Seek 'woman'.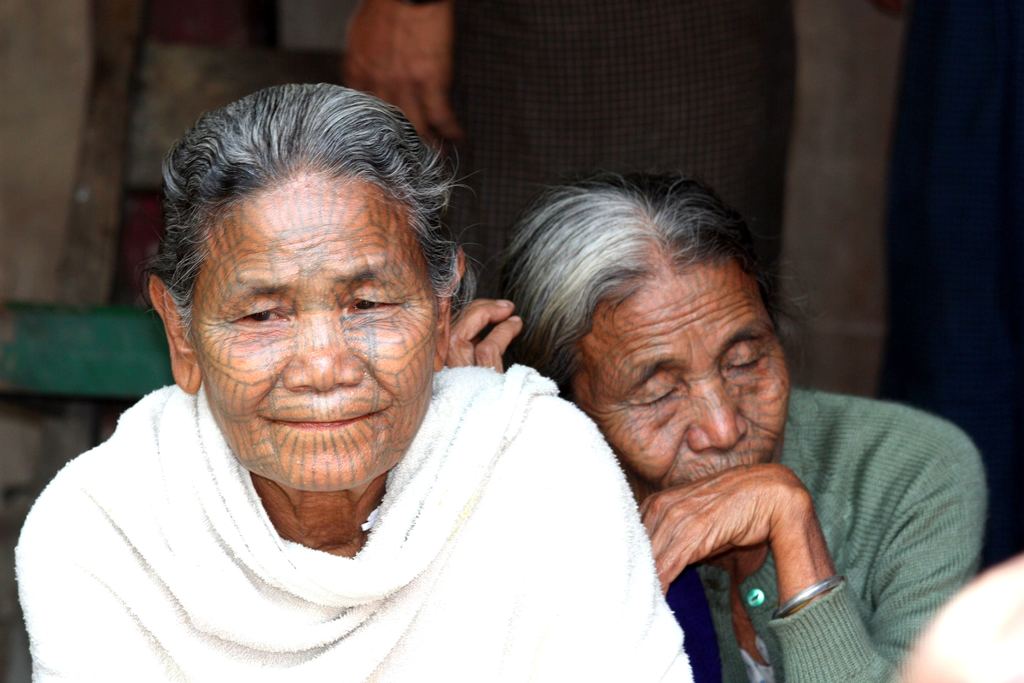
box(438, 170, 994, 682).
